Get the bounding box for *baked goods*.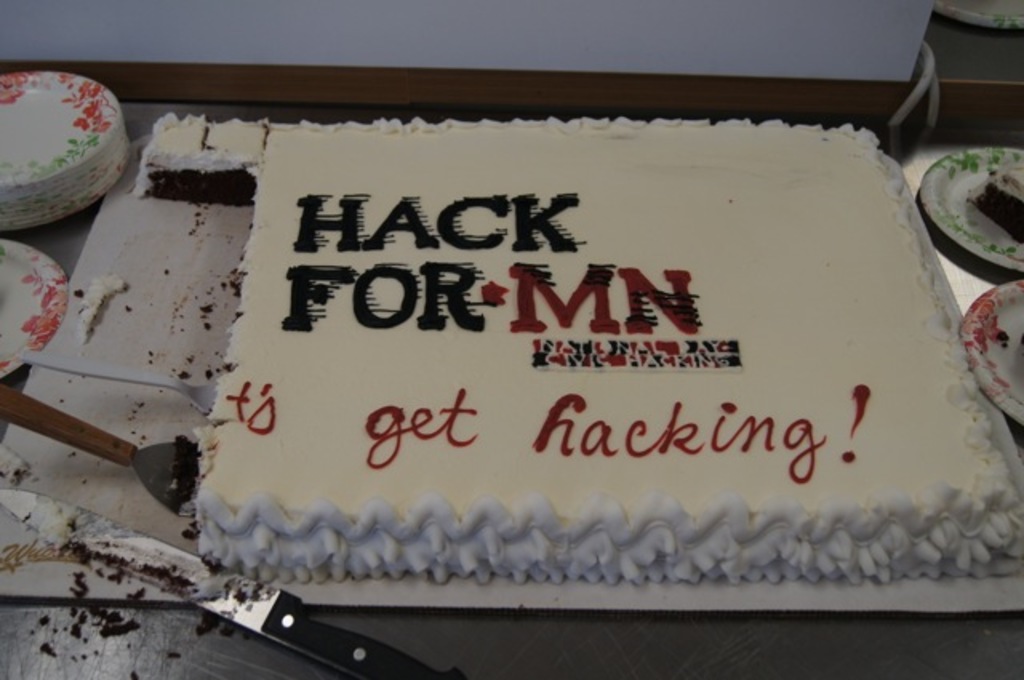
BBox(195, 115, 1014, 590).
